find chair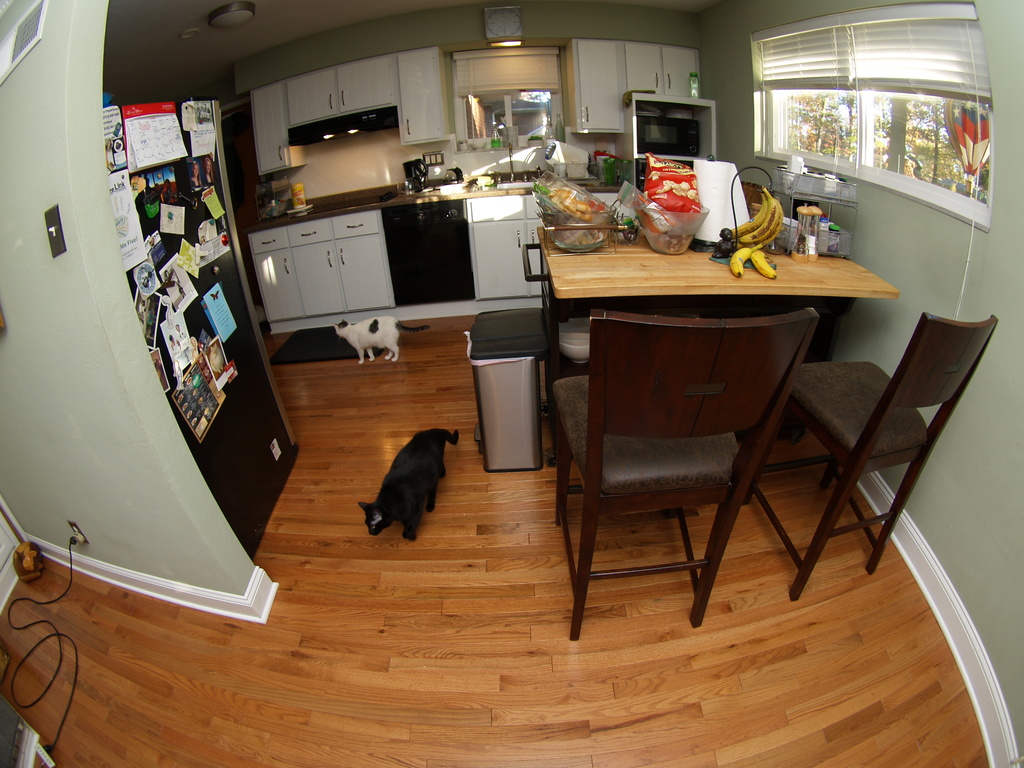
locate(549, 241, 866, 618)
